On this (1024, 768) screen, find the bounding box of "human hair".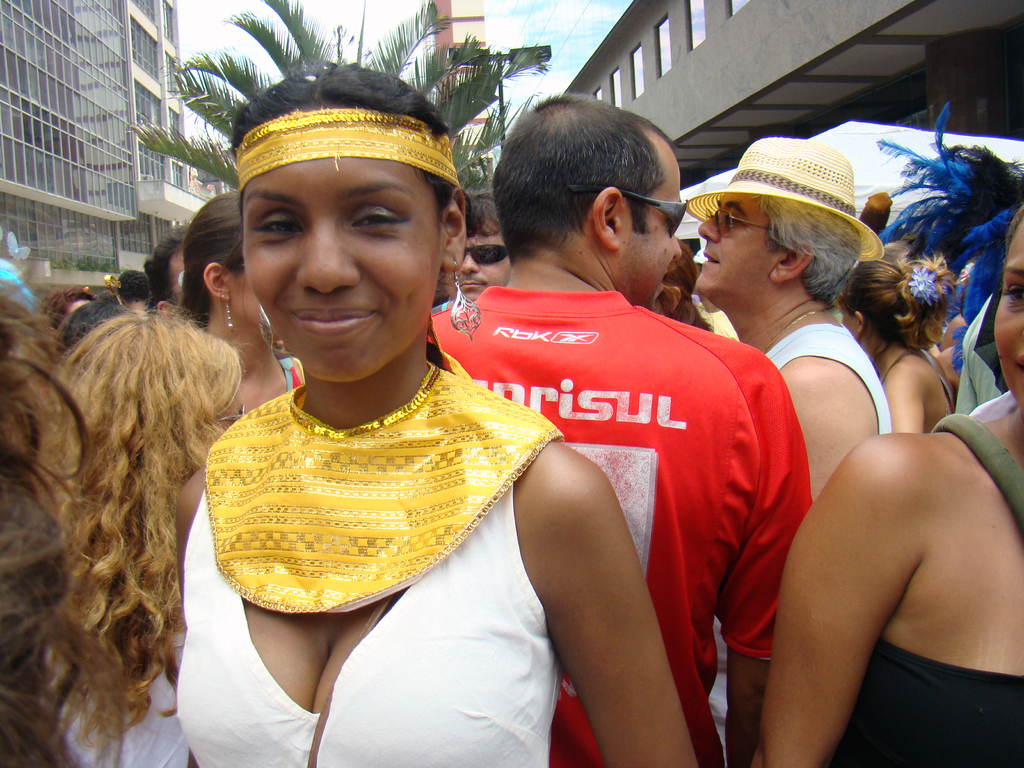
Bounding box: bbox=[0, 273, 138, 767].
